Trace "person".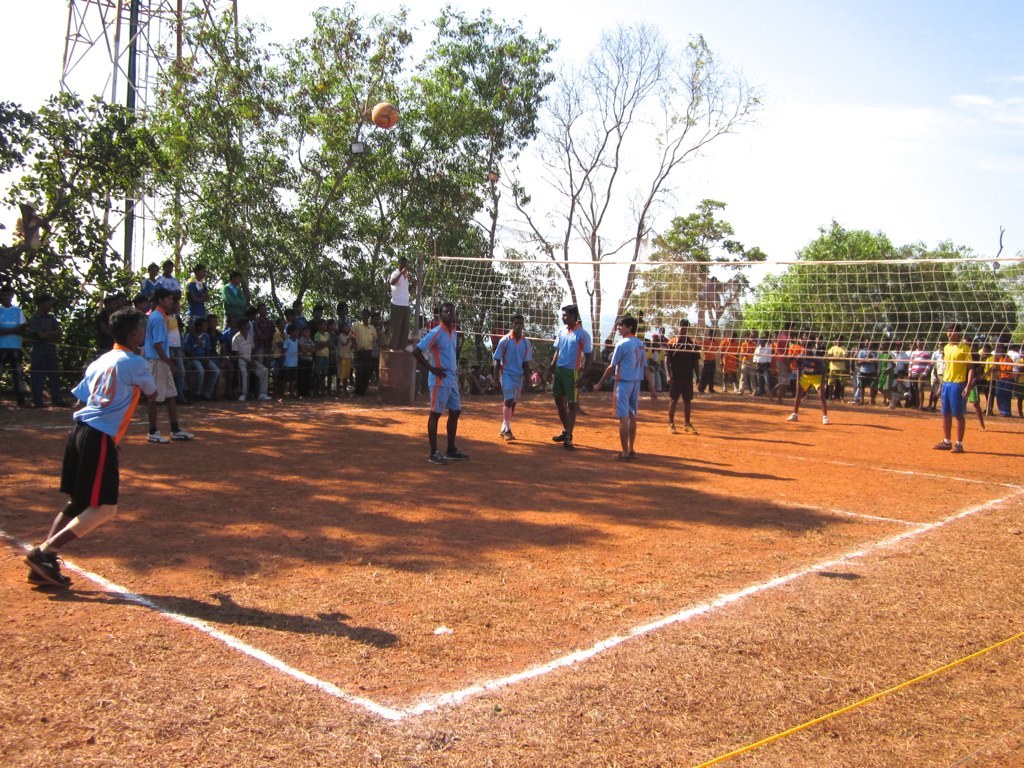
Traced to 851, 336, 879, 408.
